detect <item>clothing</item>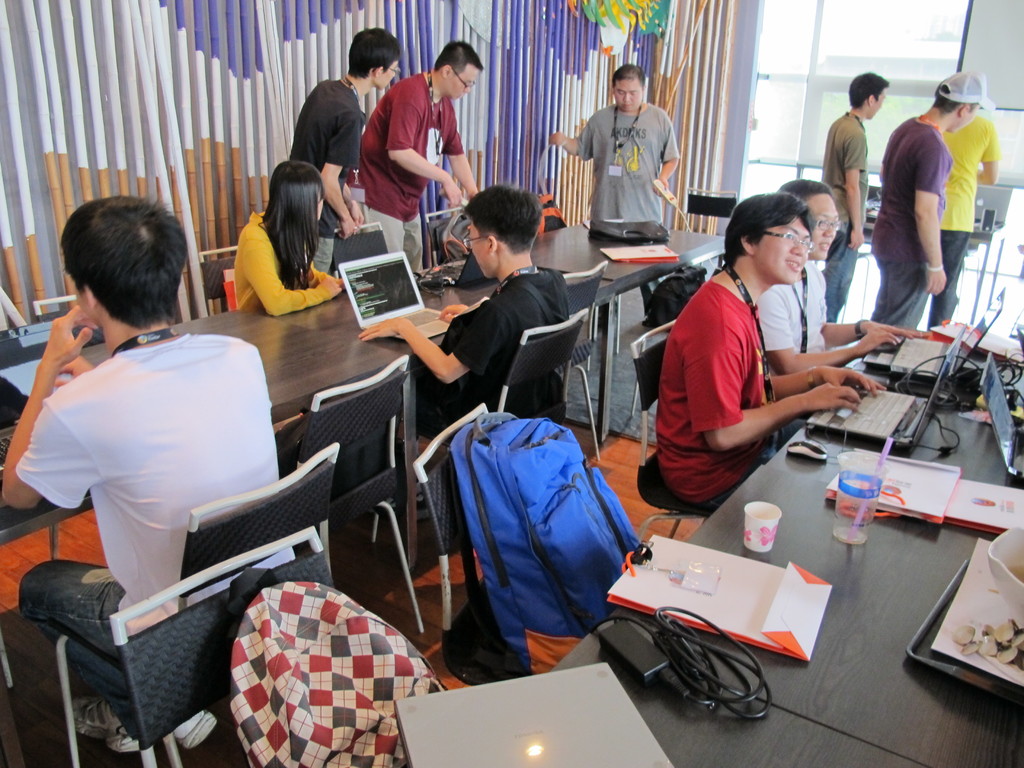
[x1=659, y1=278, x2=755, y2=511]
